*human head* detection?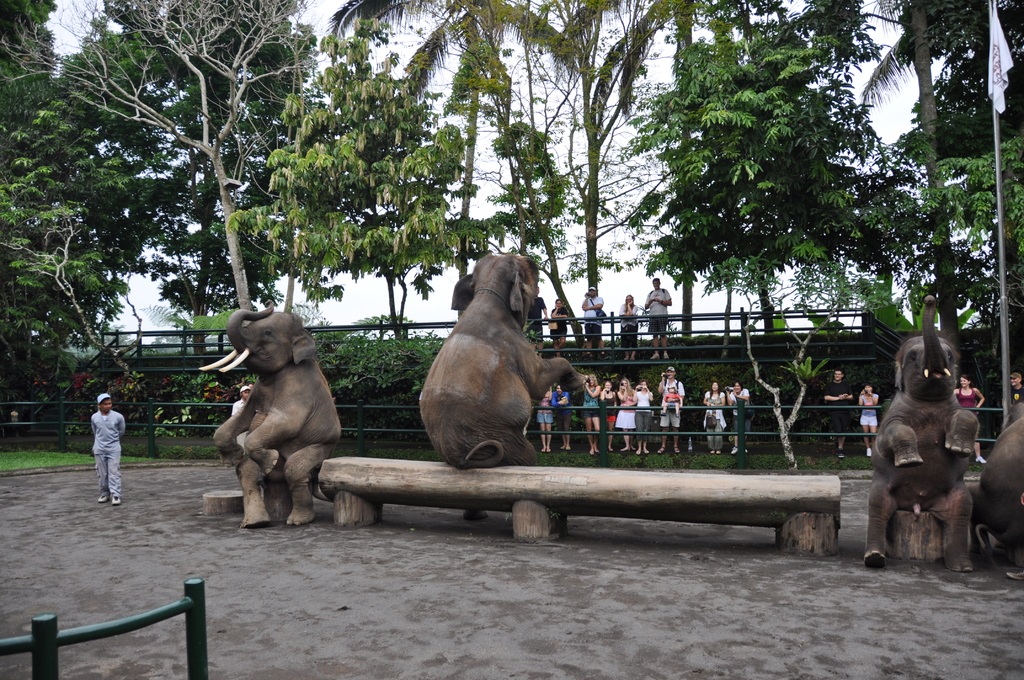
locate(668, 383, 678, 393)
